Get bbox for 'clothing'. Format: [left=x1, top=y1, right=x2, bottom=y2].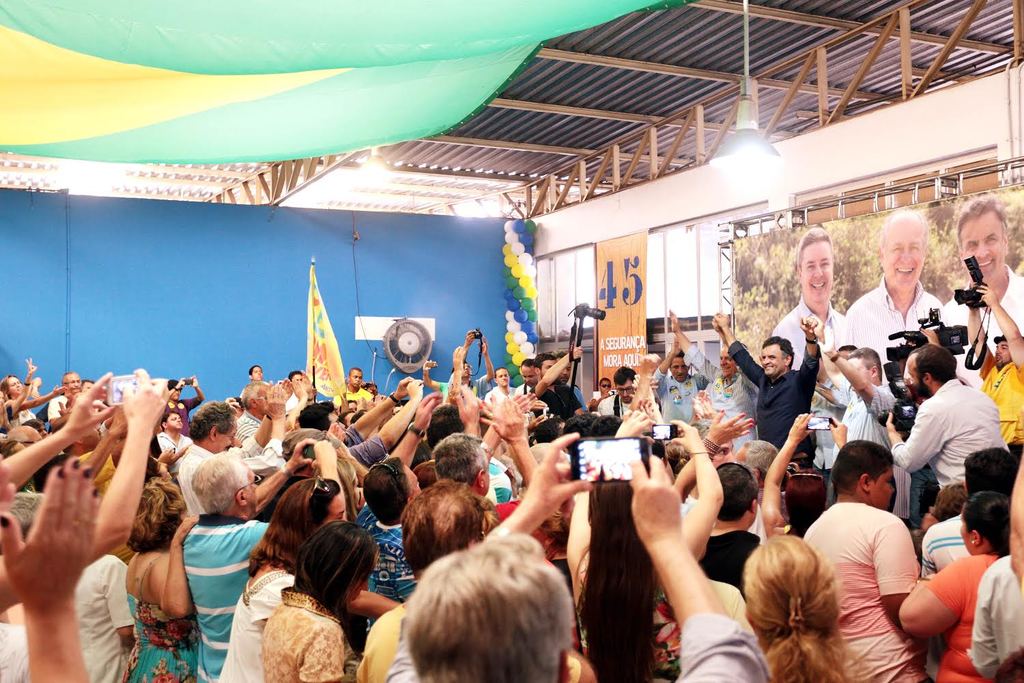
[left=122, top=539, right=205, bottom=682].
